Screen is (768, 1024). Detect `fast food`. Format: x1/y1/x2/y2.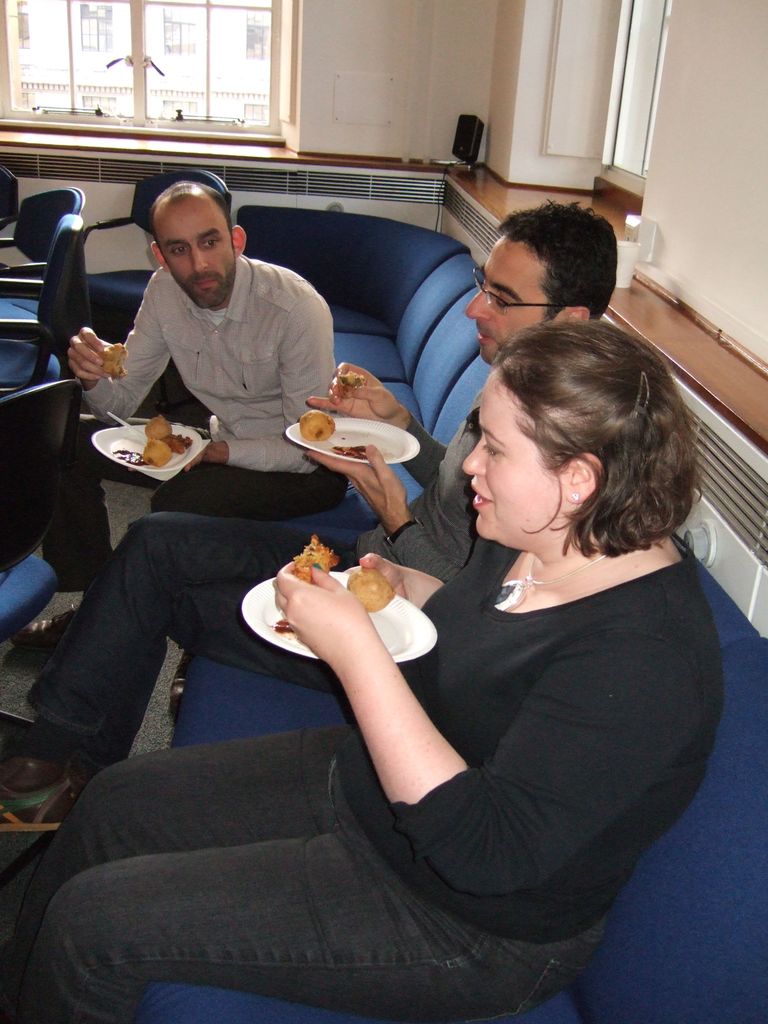
301/409/336/442.
